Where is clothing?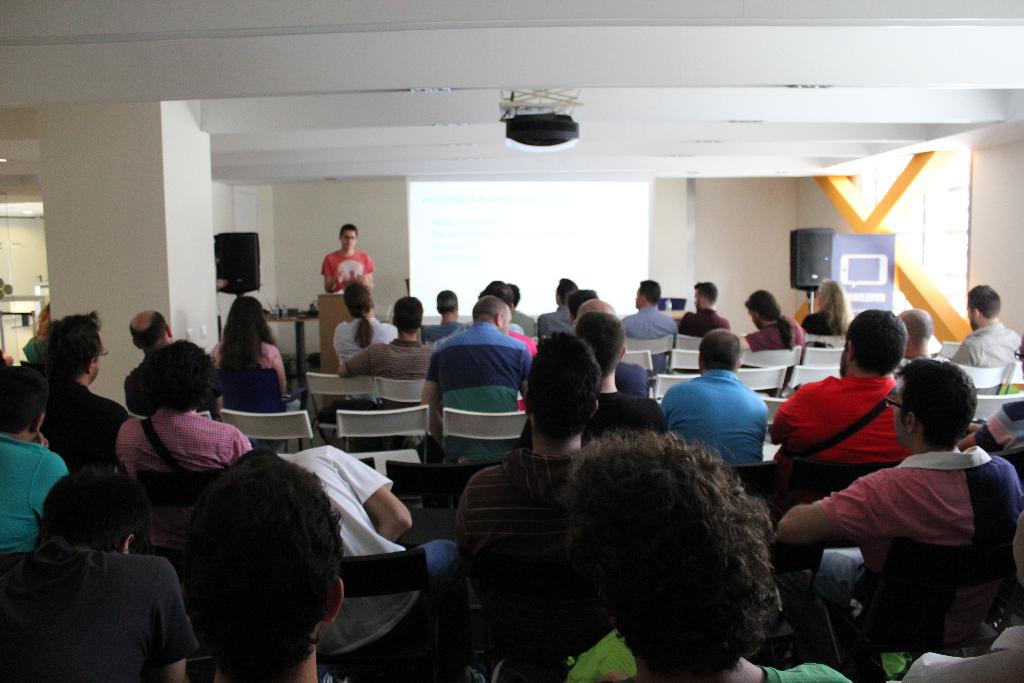
[left=28, top=377, right=144, bottom=484].
